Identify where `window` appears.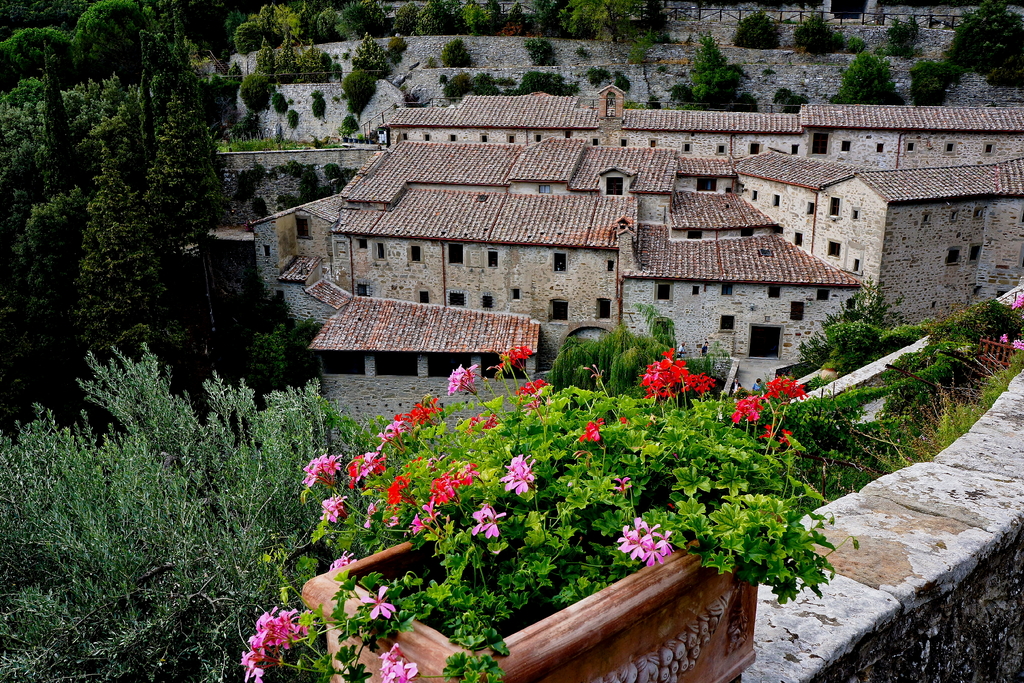
Appears at rect(791, 229, 808, 250).
